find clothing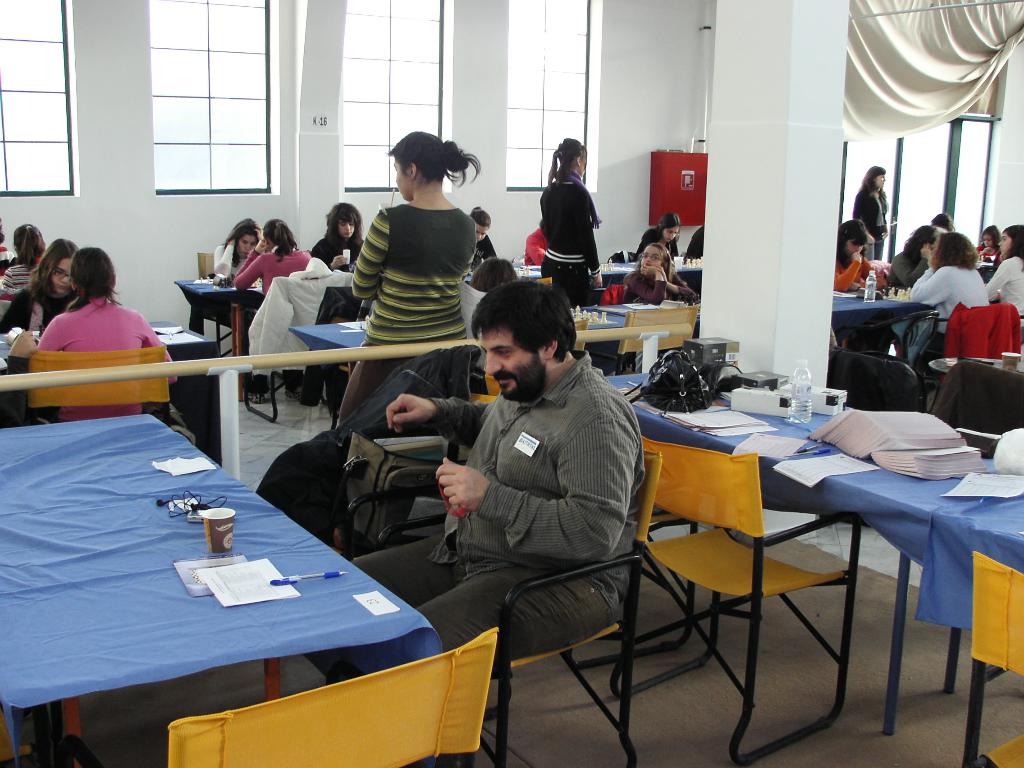
(892, 266, 993, 355)
